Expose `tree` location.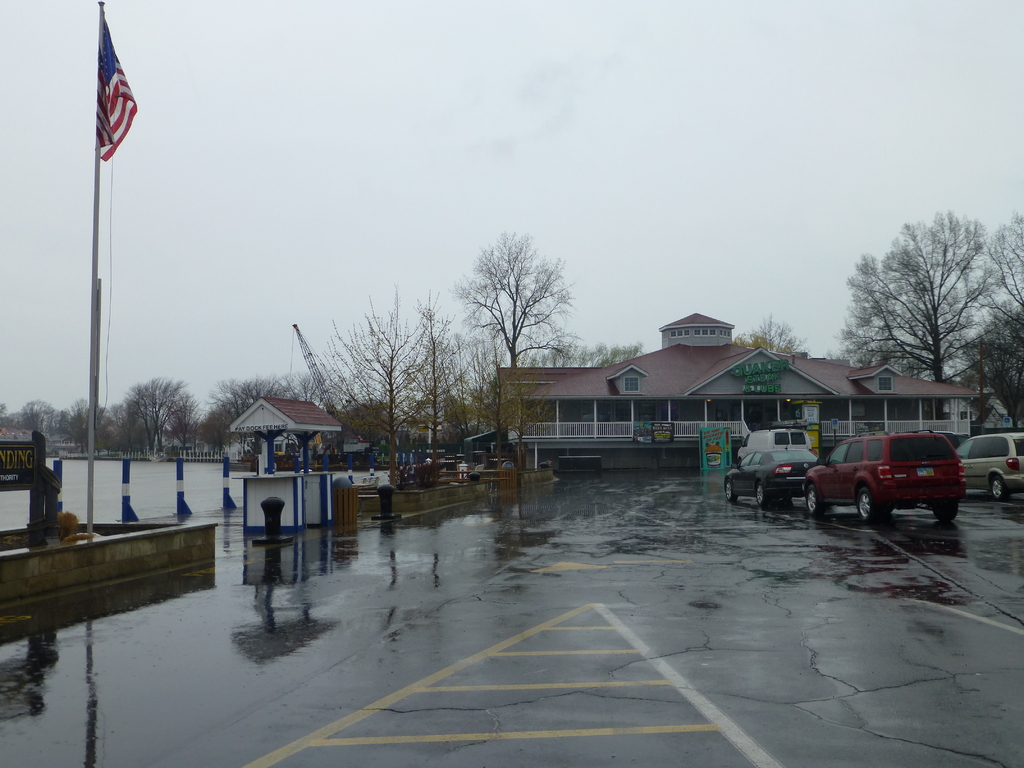
Exposed at (left=400, top=296, right=463, bottom=456).
